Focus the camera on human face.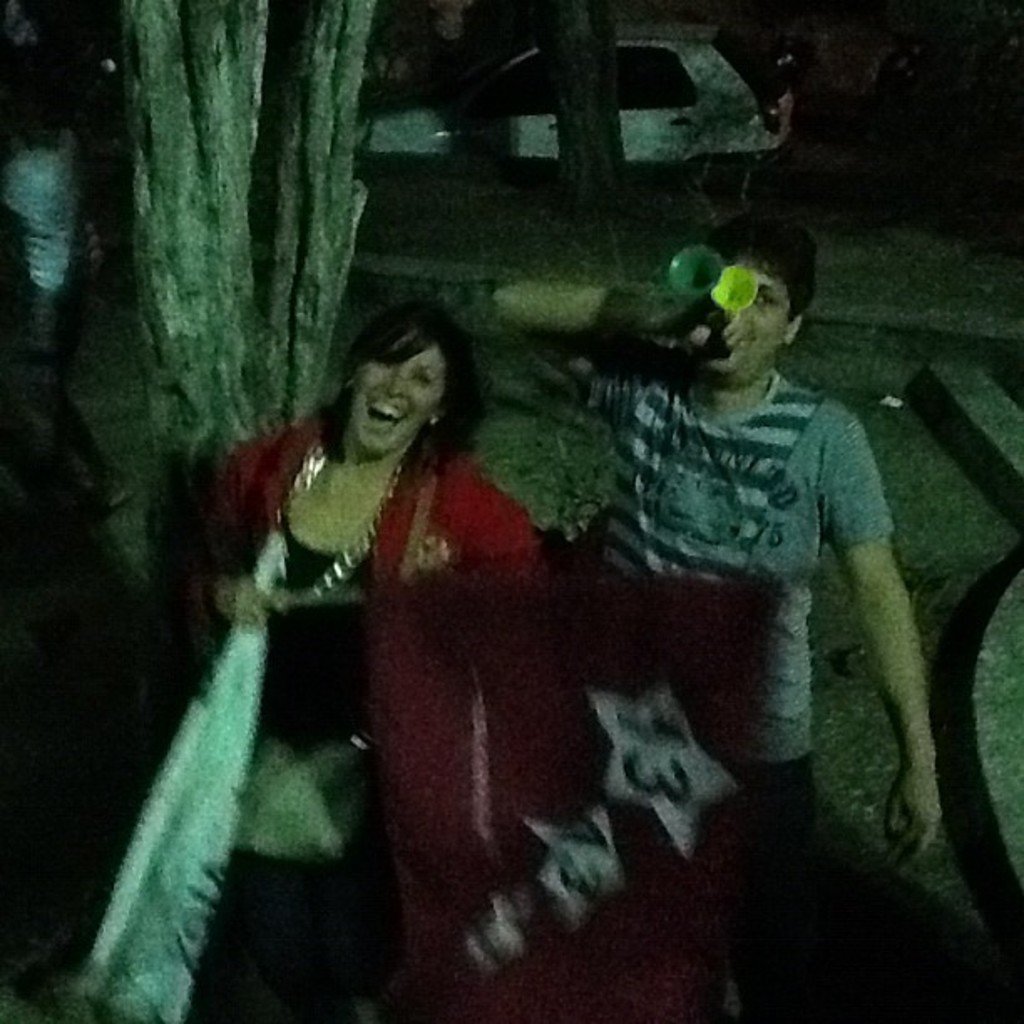
Focus region: {"x1": 696, "y1": 243, "x2": 795, "y2": 383}.
